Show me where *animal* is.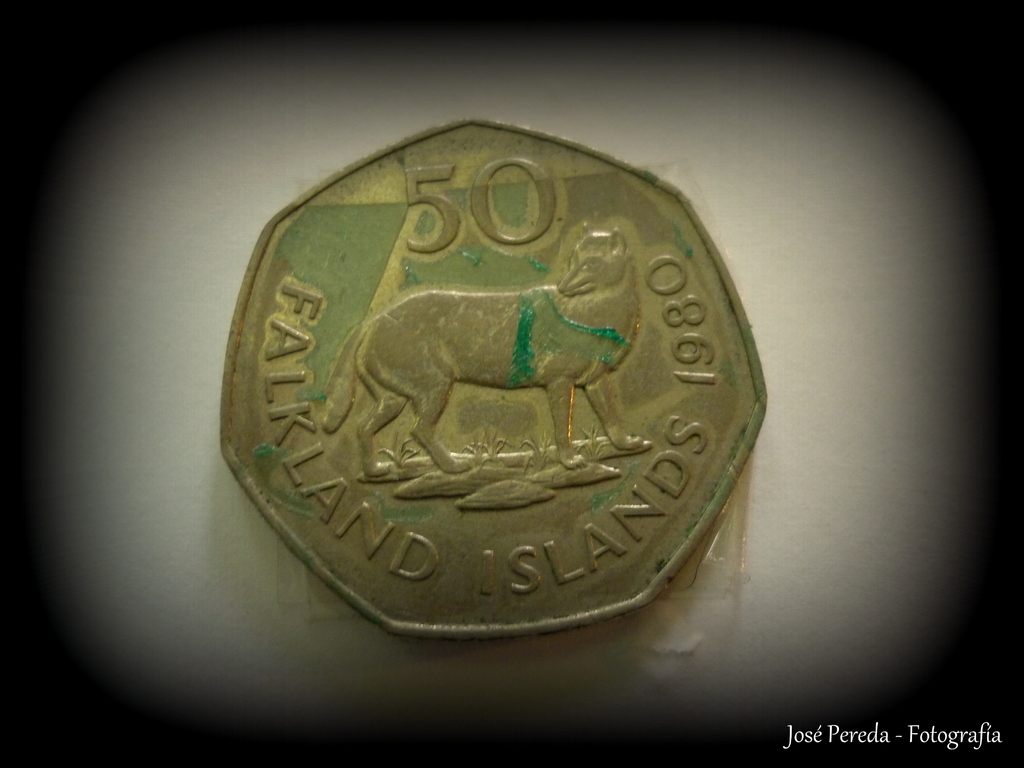
*animal* is at bbox(323, 225, 636, 477).
